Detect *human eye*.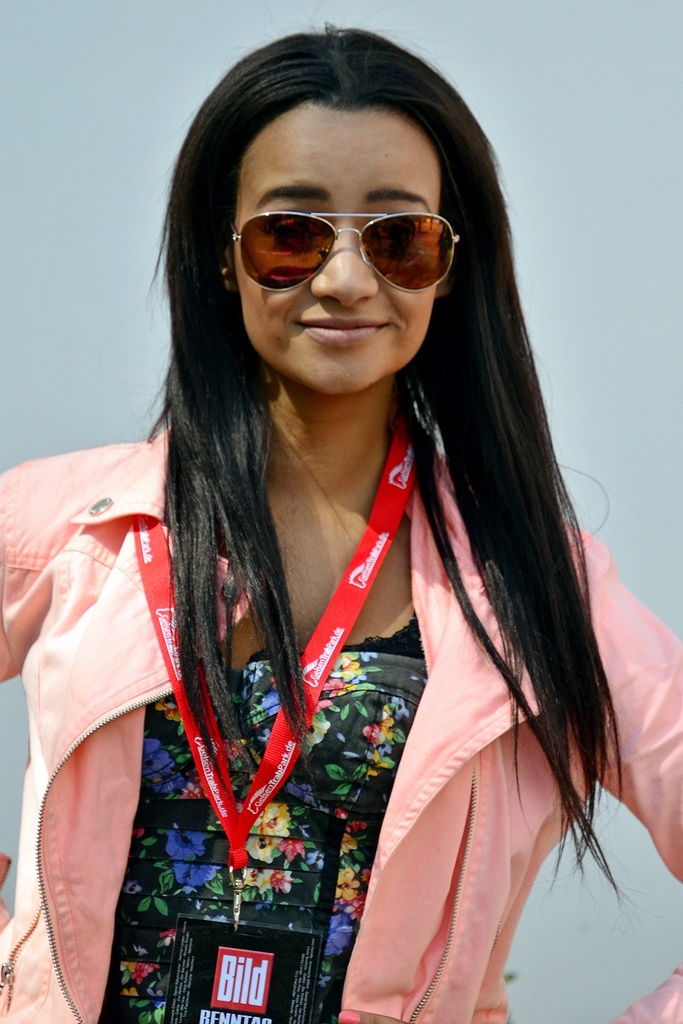
Detected at bbox(367, 216, 420, 244).
